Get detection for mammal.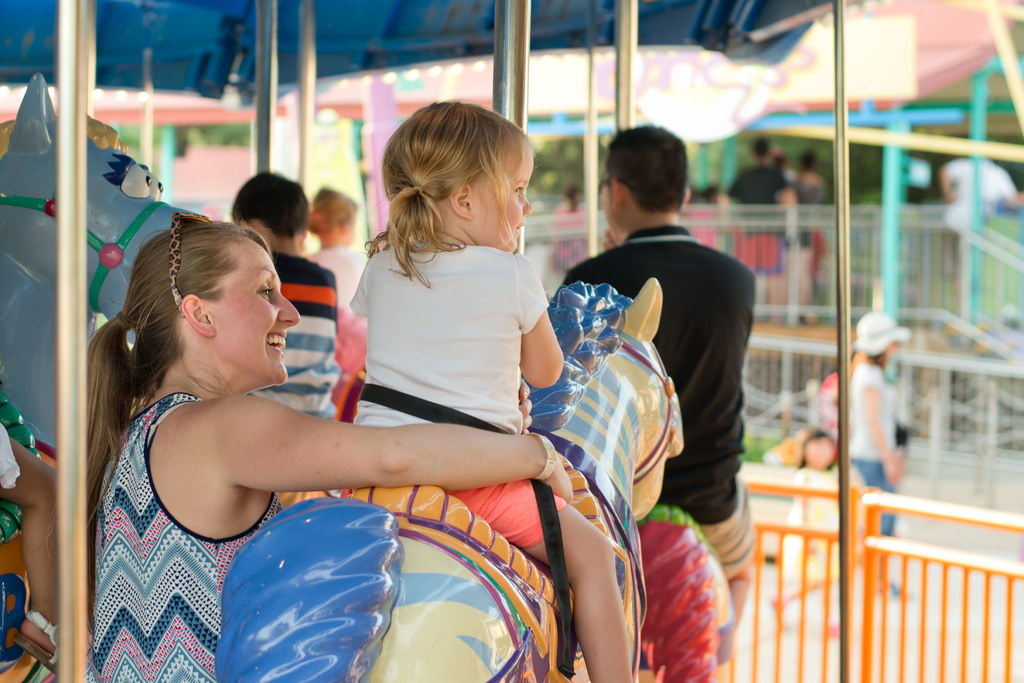
Detection: crop(221, 173, 338, 416).
